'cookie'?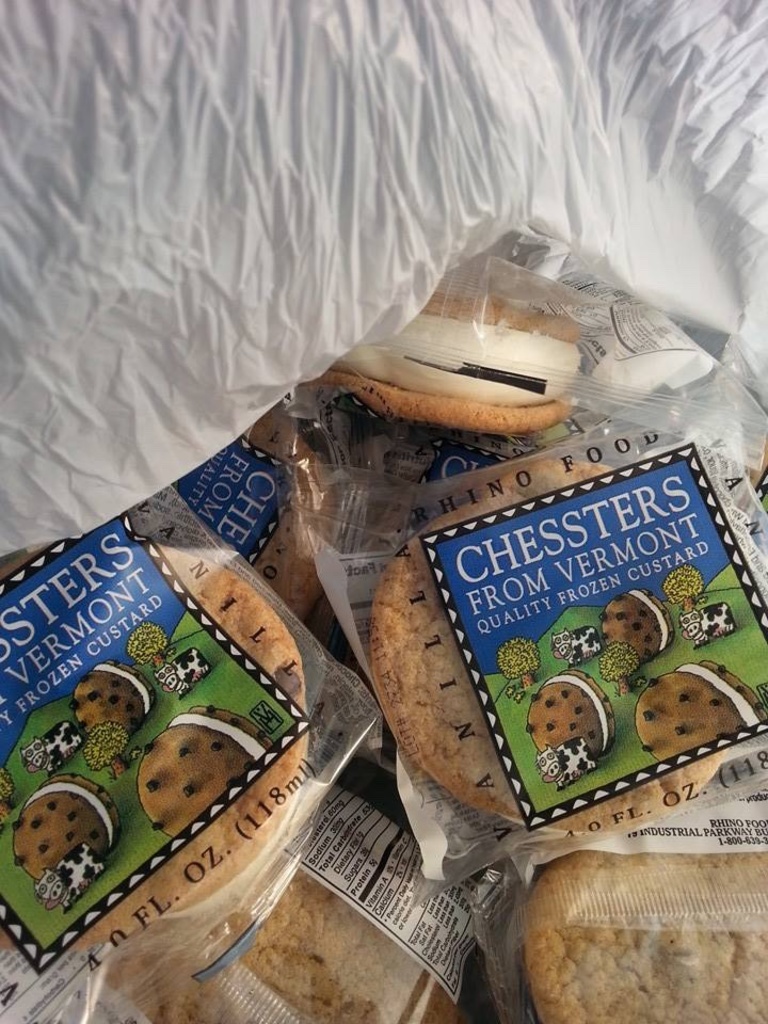
locate(99, 866, 473, 1023)
